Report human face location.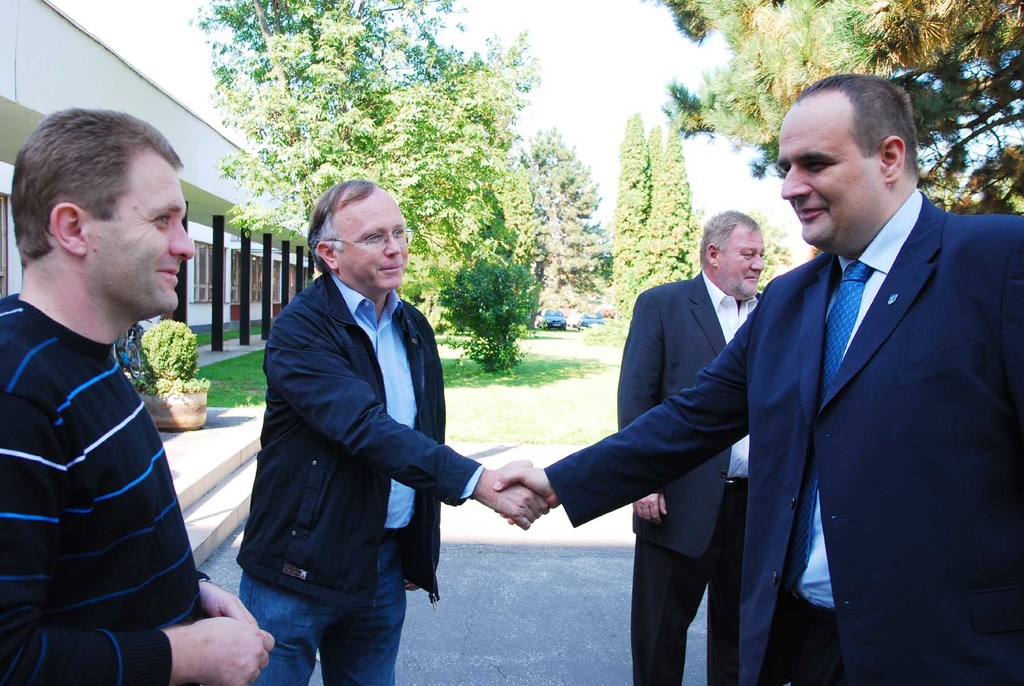
Report: <bbox>88, 149, 201, 315</bbox>.
